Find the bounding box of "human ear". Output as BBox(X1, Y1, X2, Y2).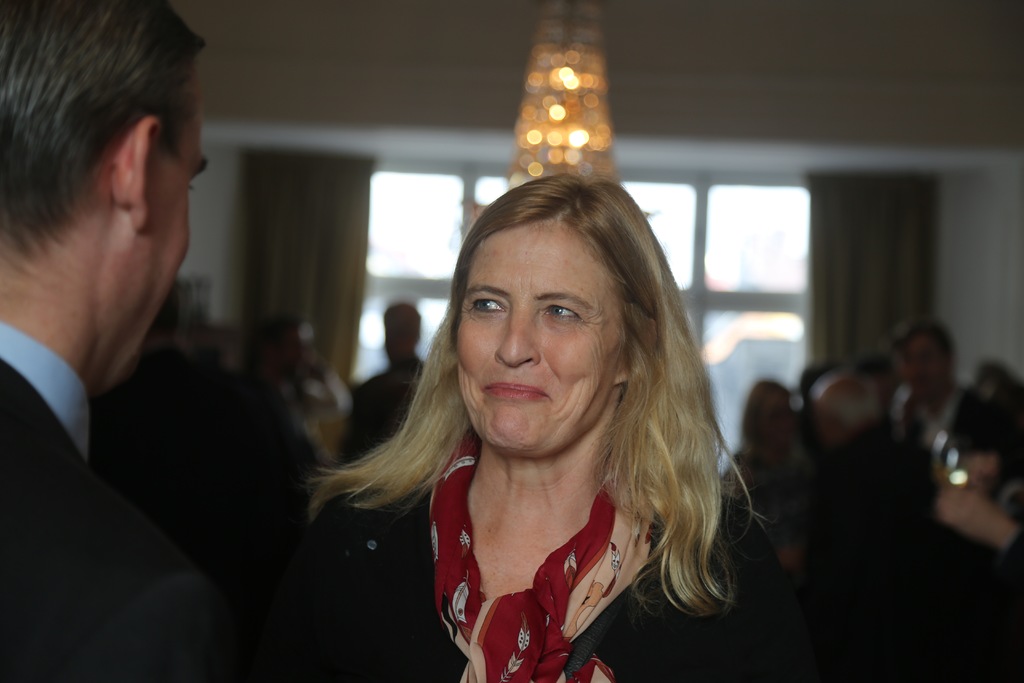
BBox(114, 118, 161, 230).
